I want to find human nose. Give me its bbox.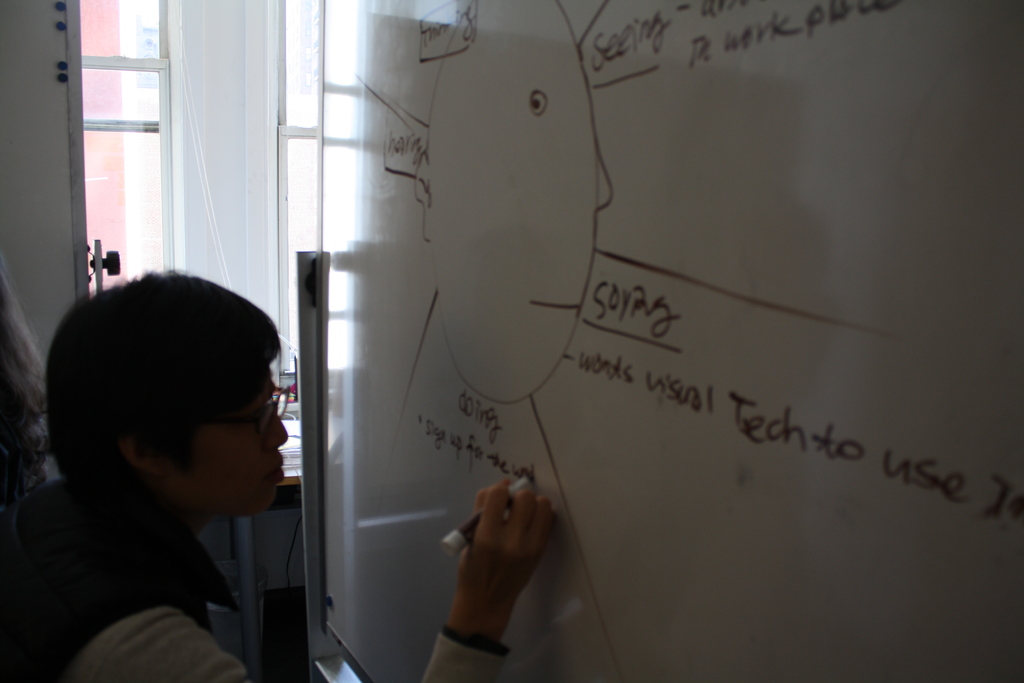
(269, 411, 294, 448).
